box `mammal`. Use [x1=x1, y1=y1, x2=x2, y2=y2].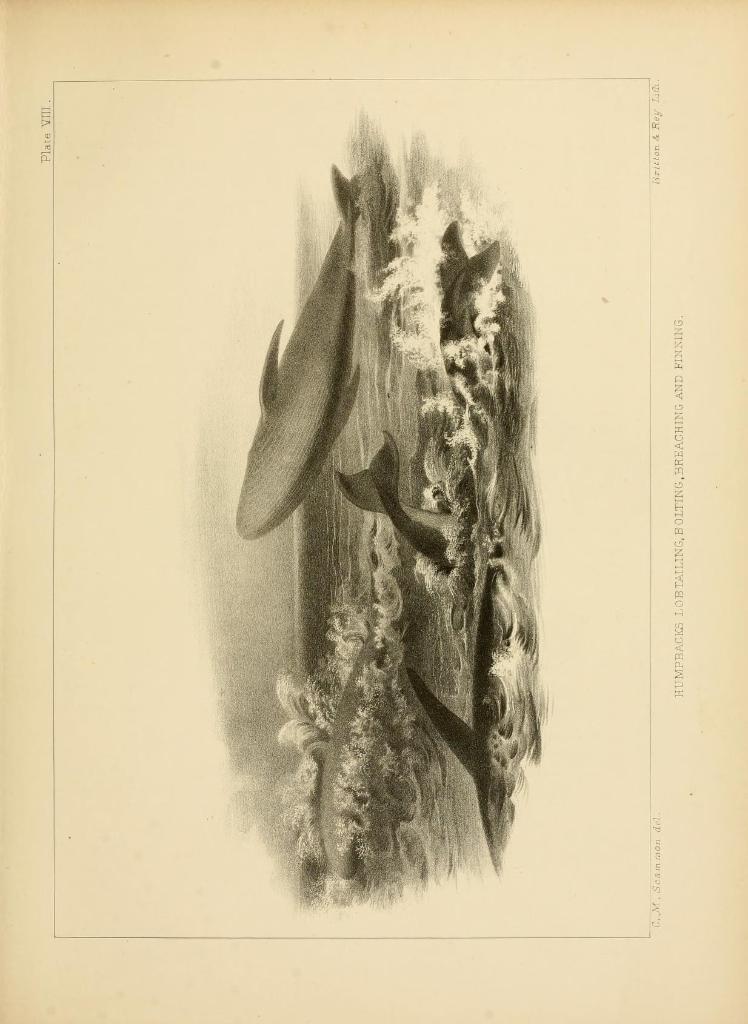
[x1=224, y1=151, x2=398, y2=562].
